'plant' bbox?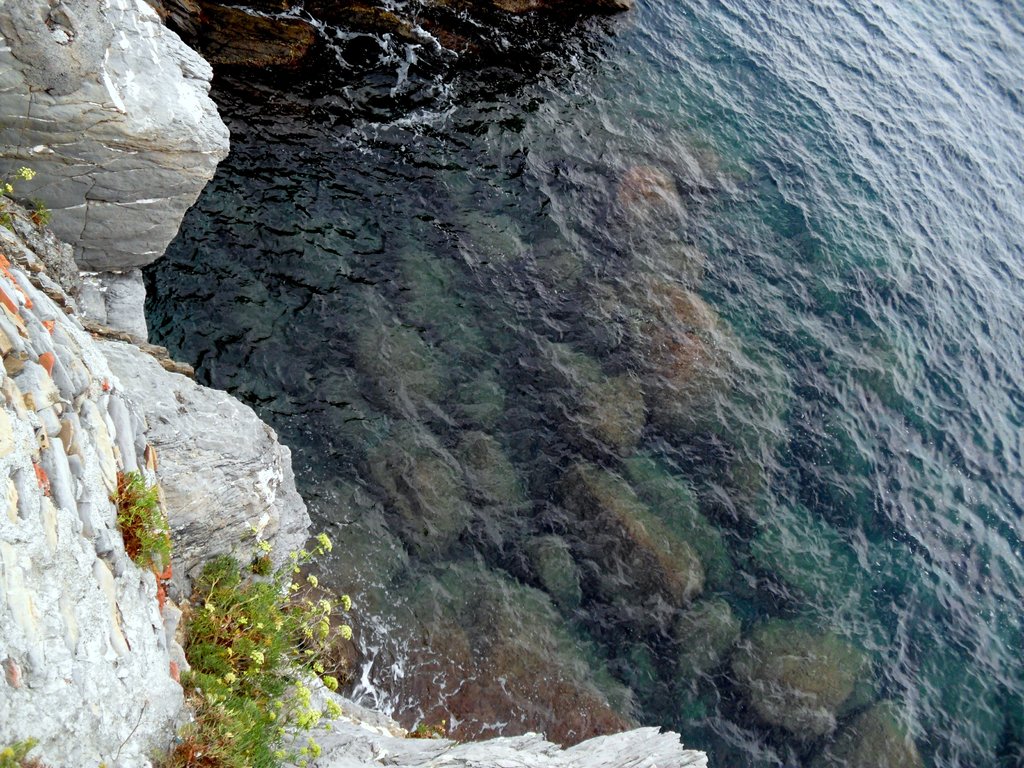
left=0, top=166, right=45, bottom=221
